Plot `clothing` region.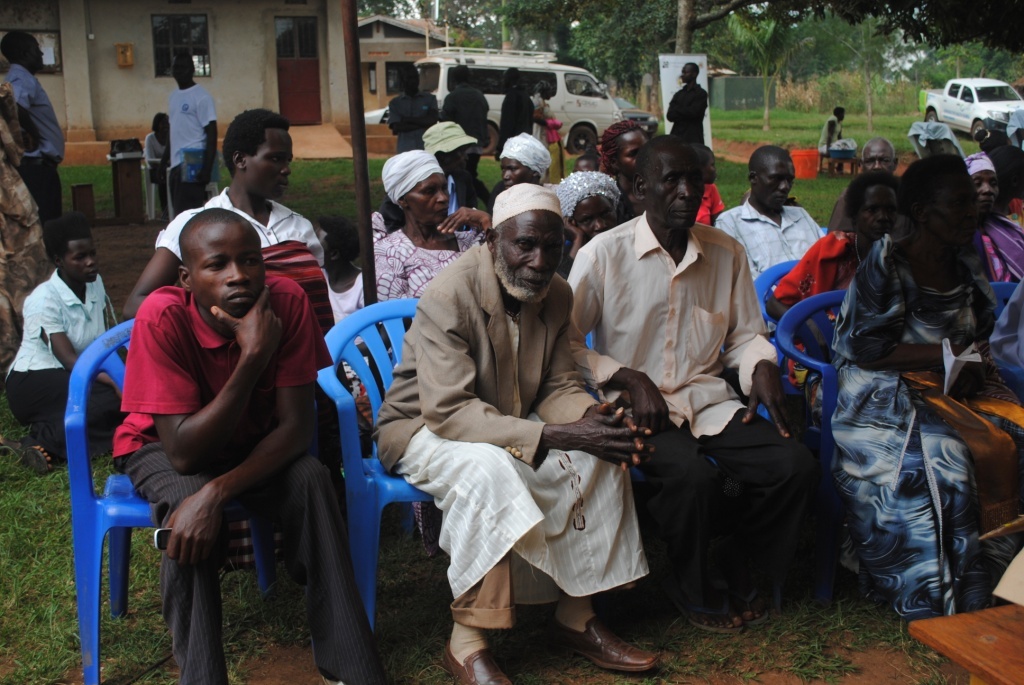
Plotted at {"x1": 172, "y1": 77, "x2": 212, "y2": 167}.
